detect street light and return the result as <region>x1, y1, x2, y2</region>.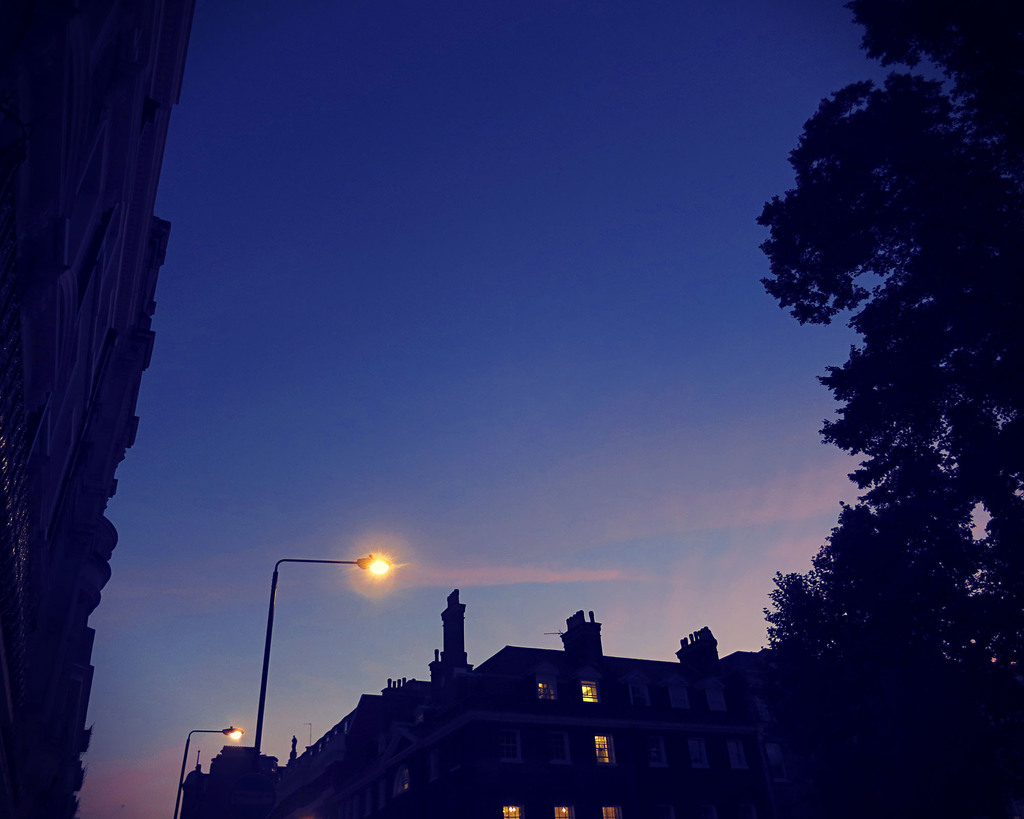
<region>170, 729, 252, 815</region>.
